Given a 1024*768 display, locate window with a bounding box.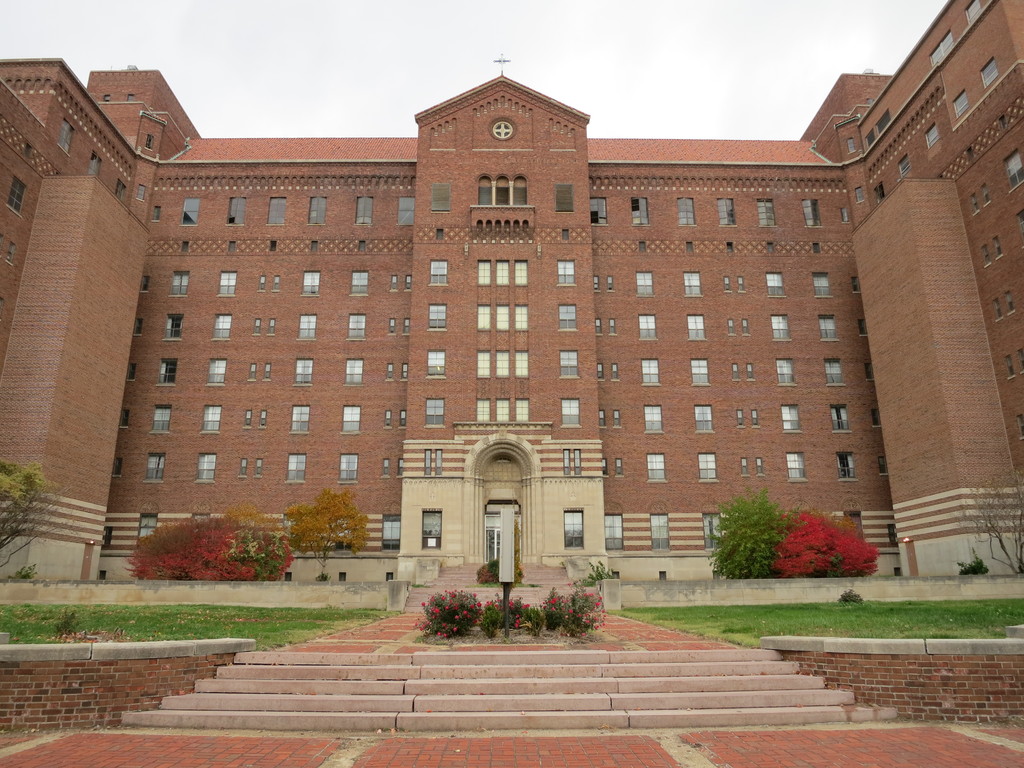
Located: box(754, 200, 776, 226).
